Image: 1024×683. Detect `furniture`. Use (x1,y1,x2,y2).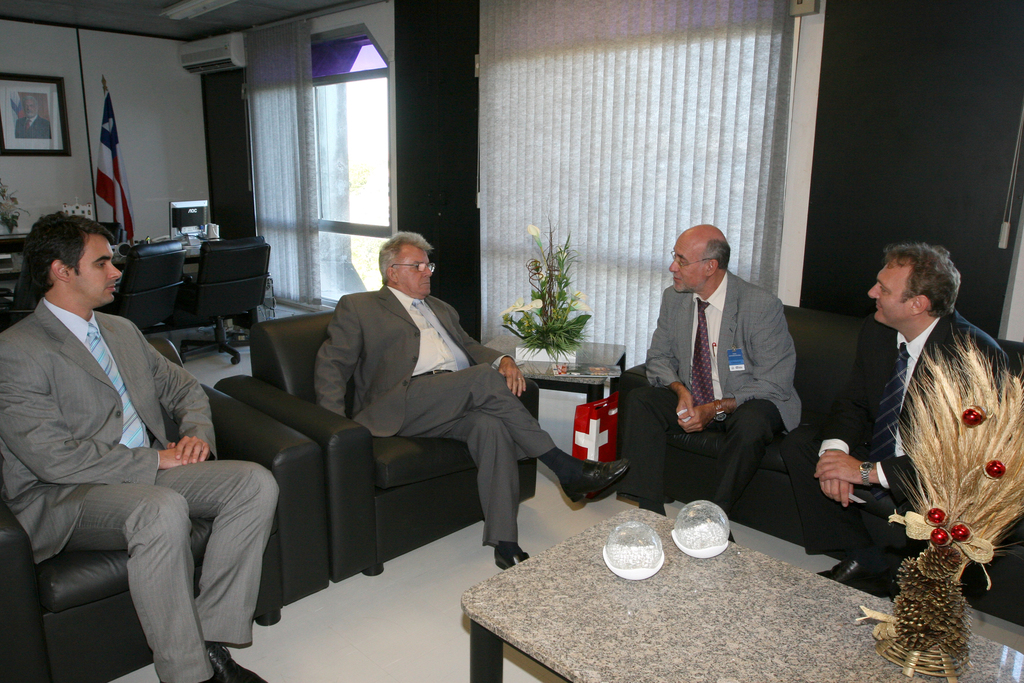
(460,509,1023,682).
